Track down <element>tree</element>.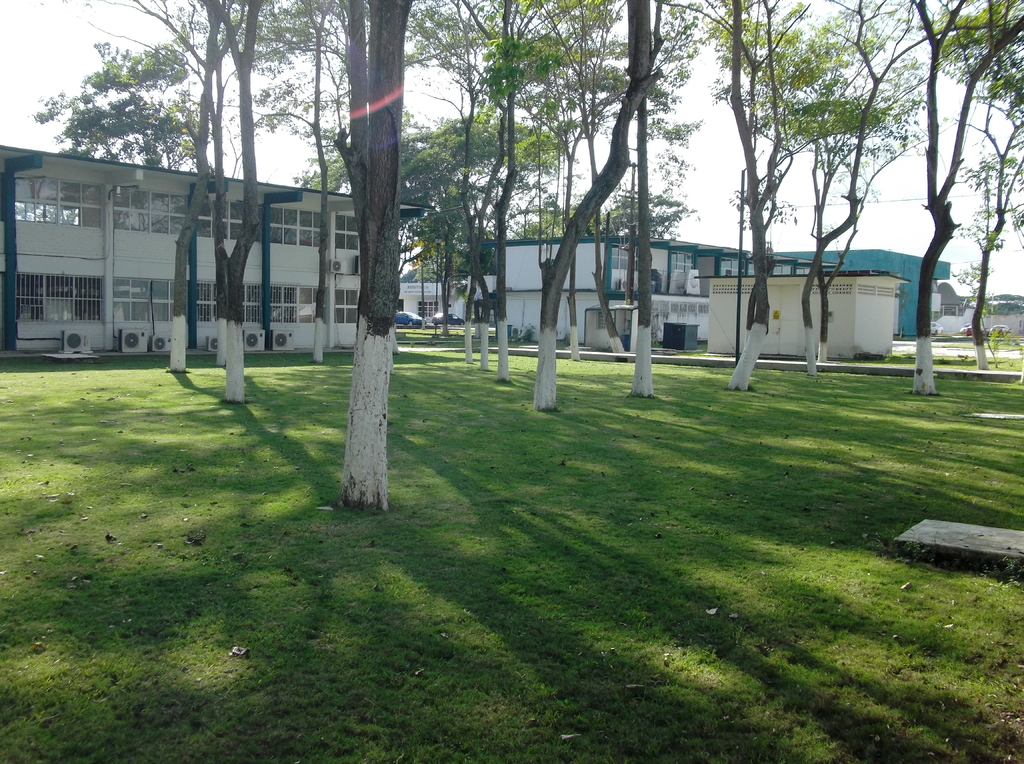
Tracked to <bbox>31, 0, 1023, 514</bbox>.
